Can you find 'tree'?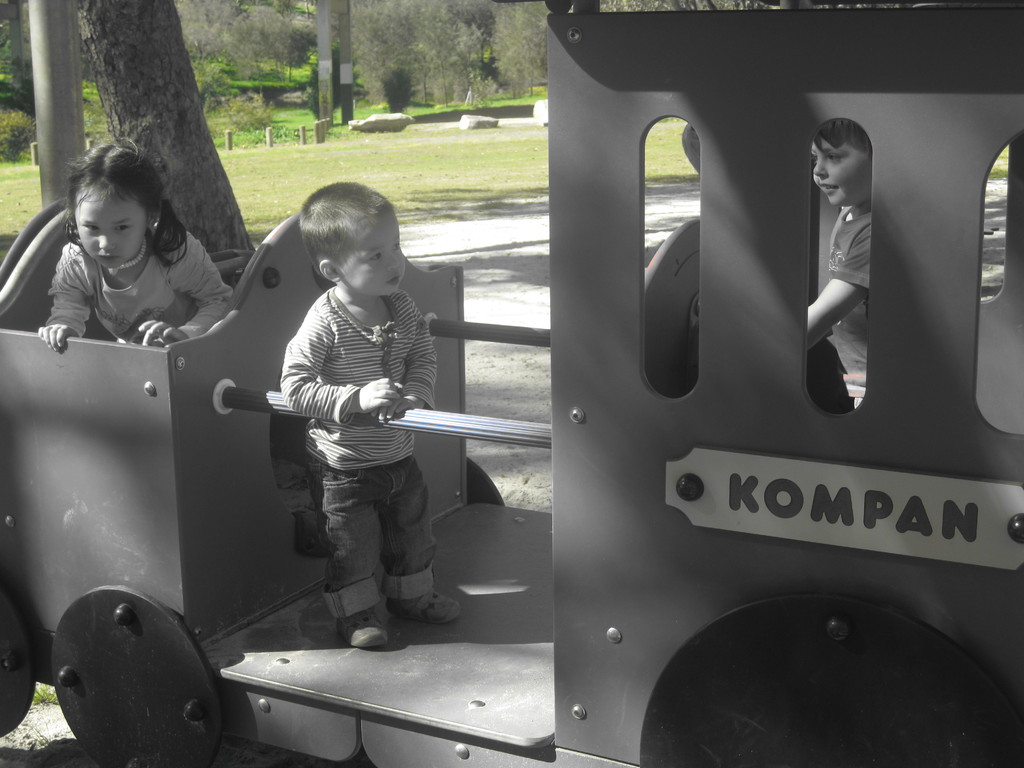
Yes, bounding box: rect(223, 2, 296, 97).
